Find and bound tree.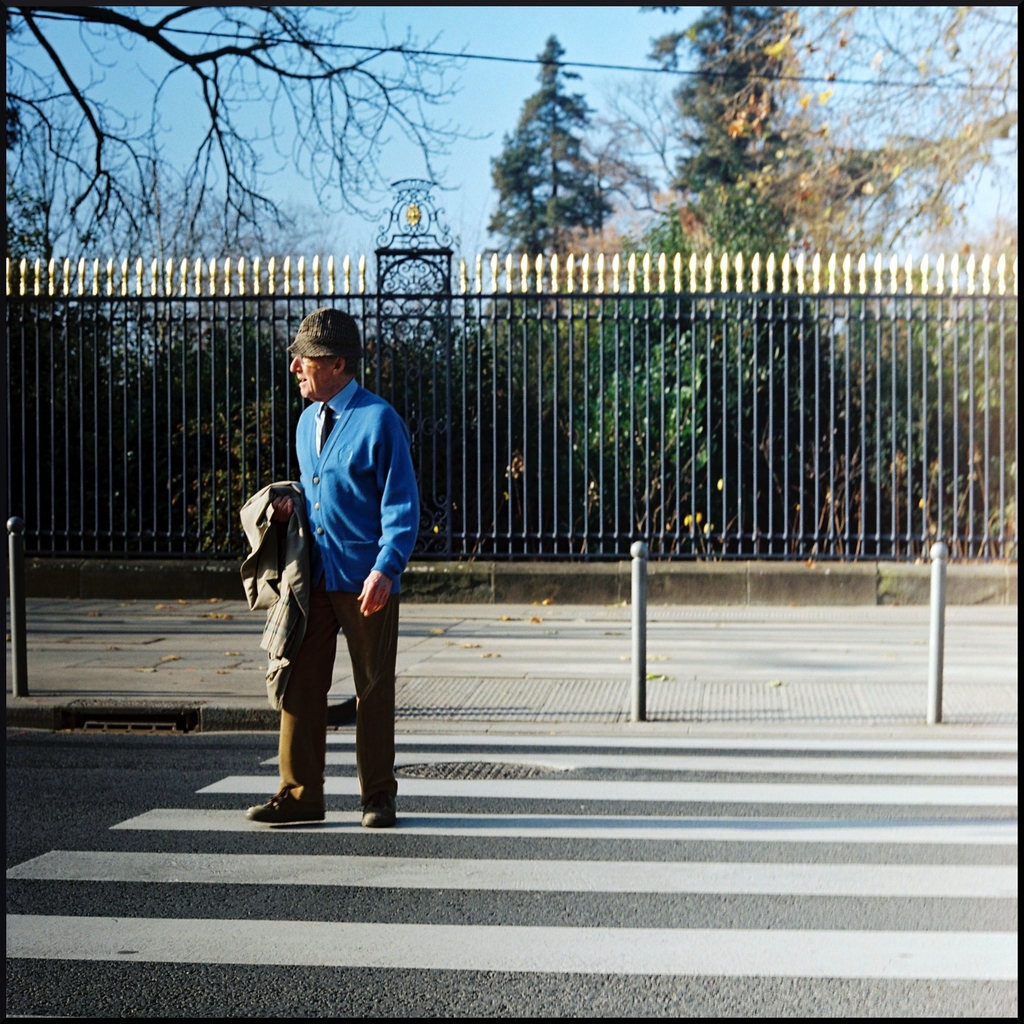
Bound: <box>703,8,1023,426</box>.
